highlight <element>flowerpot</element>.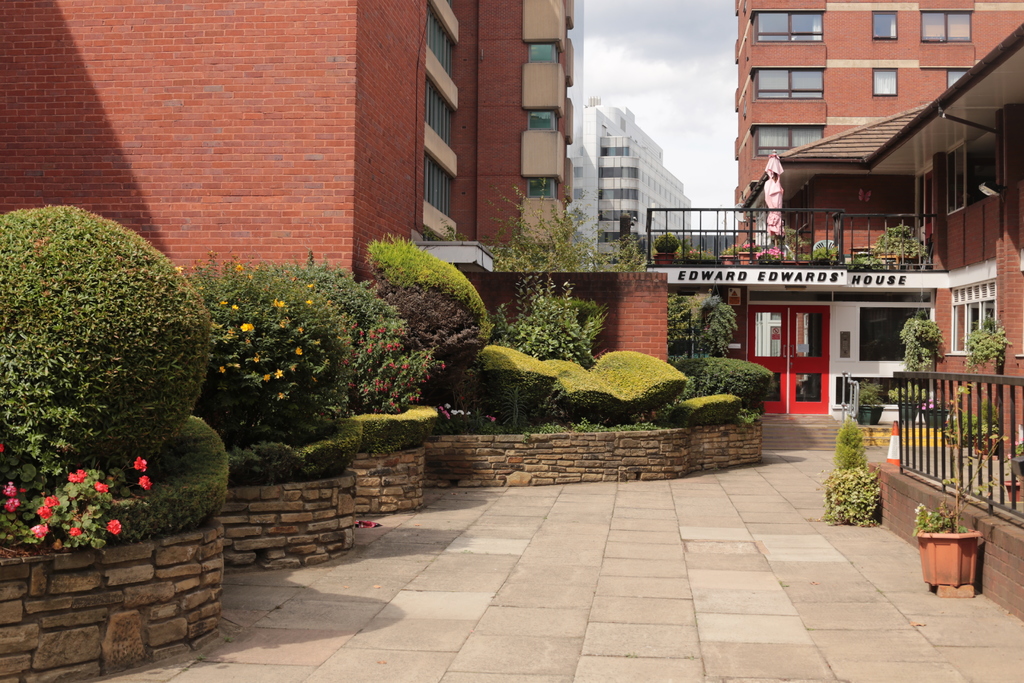
Highlighted region: 720/252/734/265.
